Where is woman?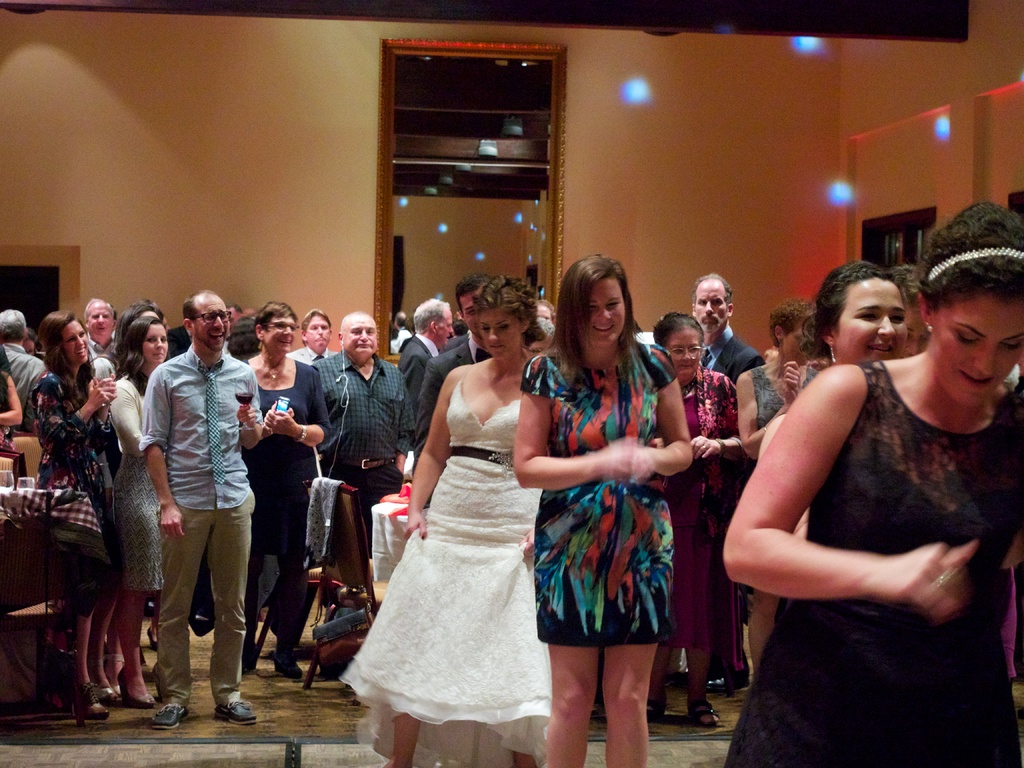
[x1=109, y1=318, x2=168, y2=704].
